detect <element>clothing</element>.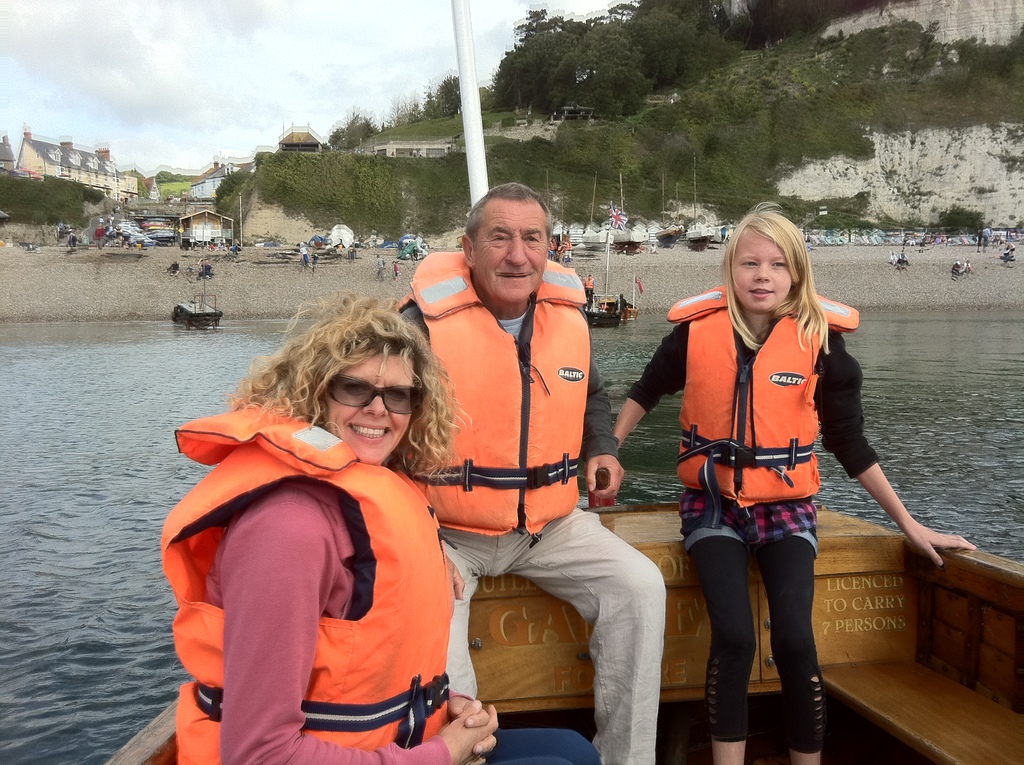
Detected at (383, 254, 668, 764).
